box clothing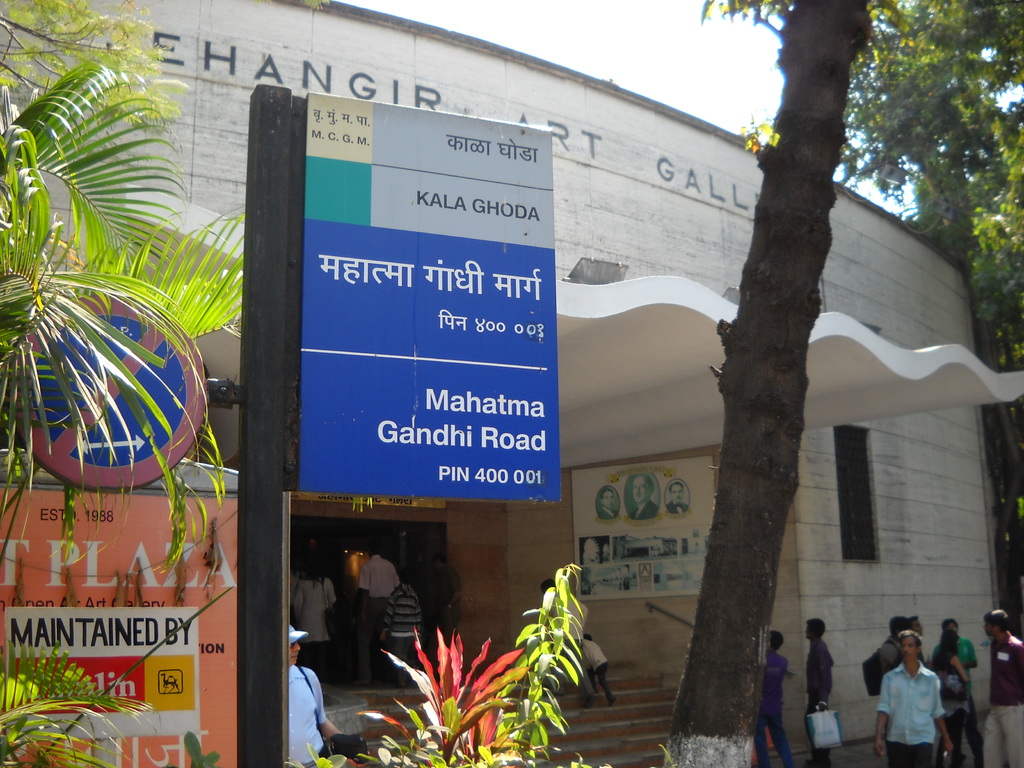
crop(887, 652, 961, 760)
